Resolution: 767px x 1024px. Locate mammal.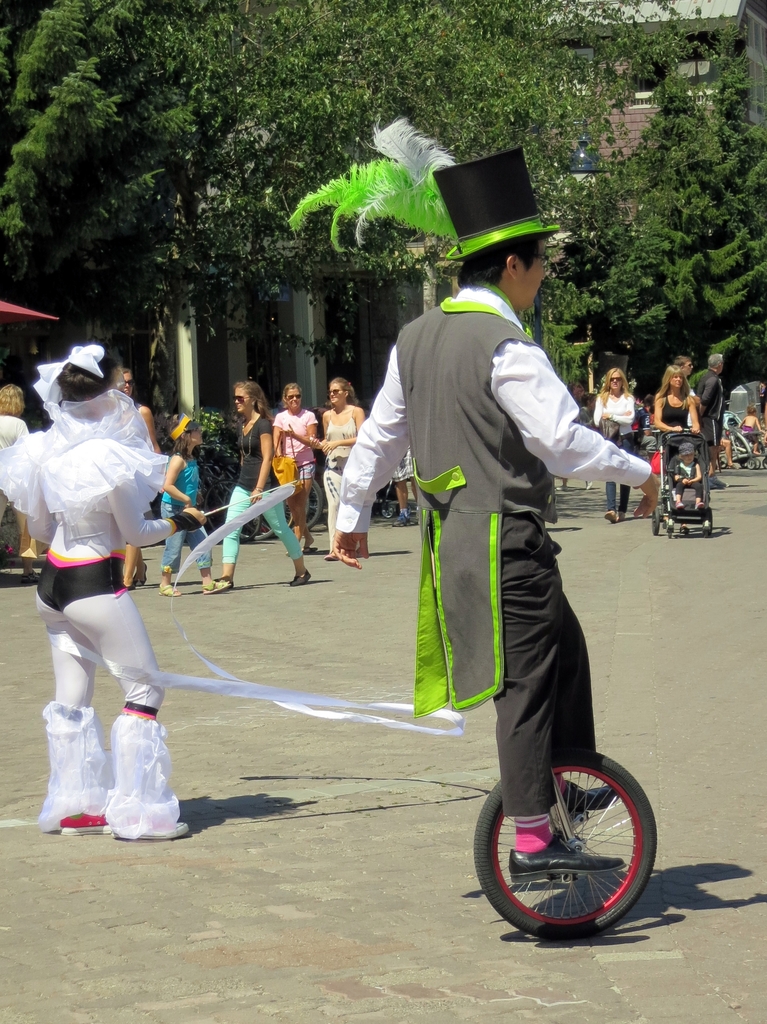
left=565, top=381, right=589, bottom=488.
